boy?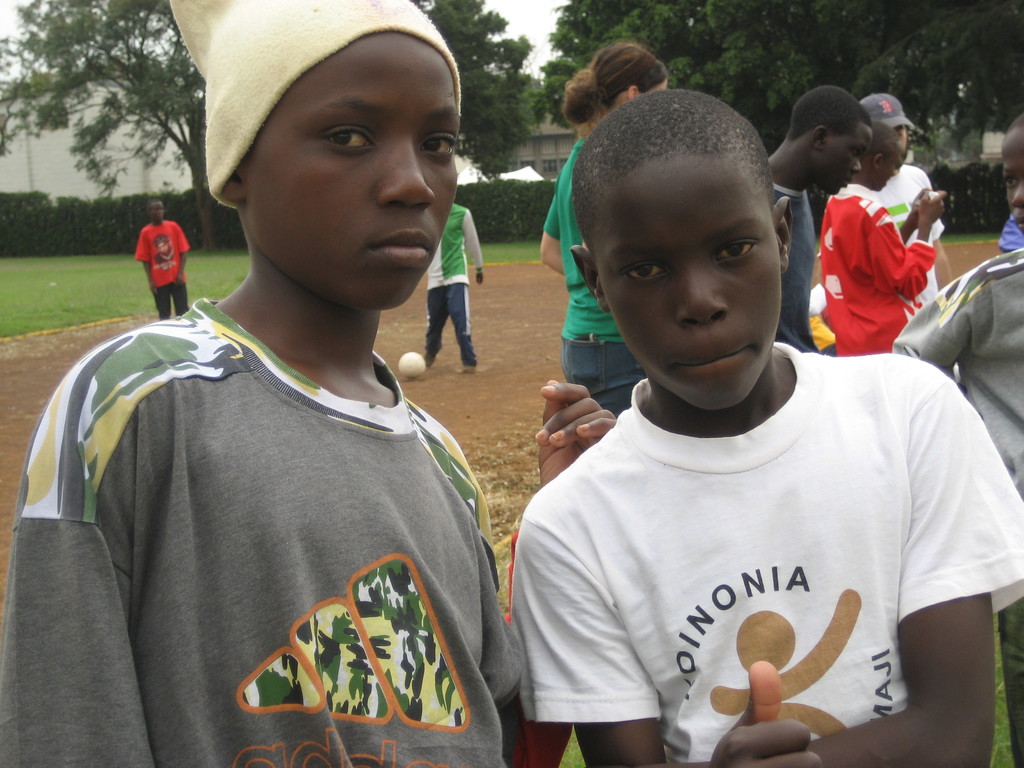
0:0:614:767
